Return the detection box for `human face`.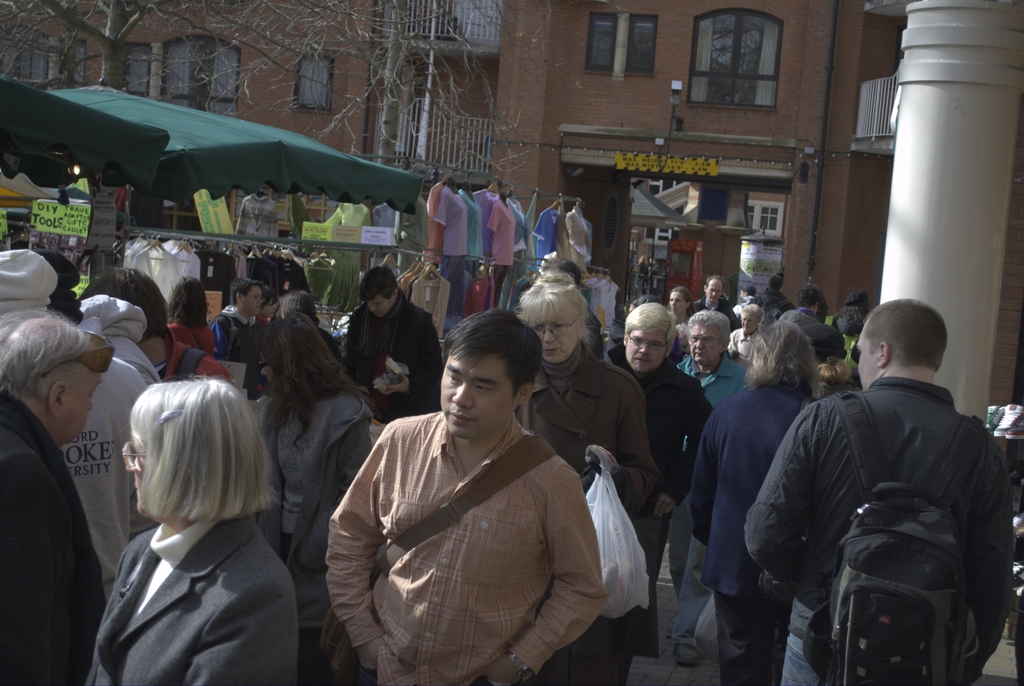
Rect(362, 292, 396, 319).
